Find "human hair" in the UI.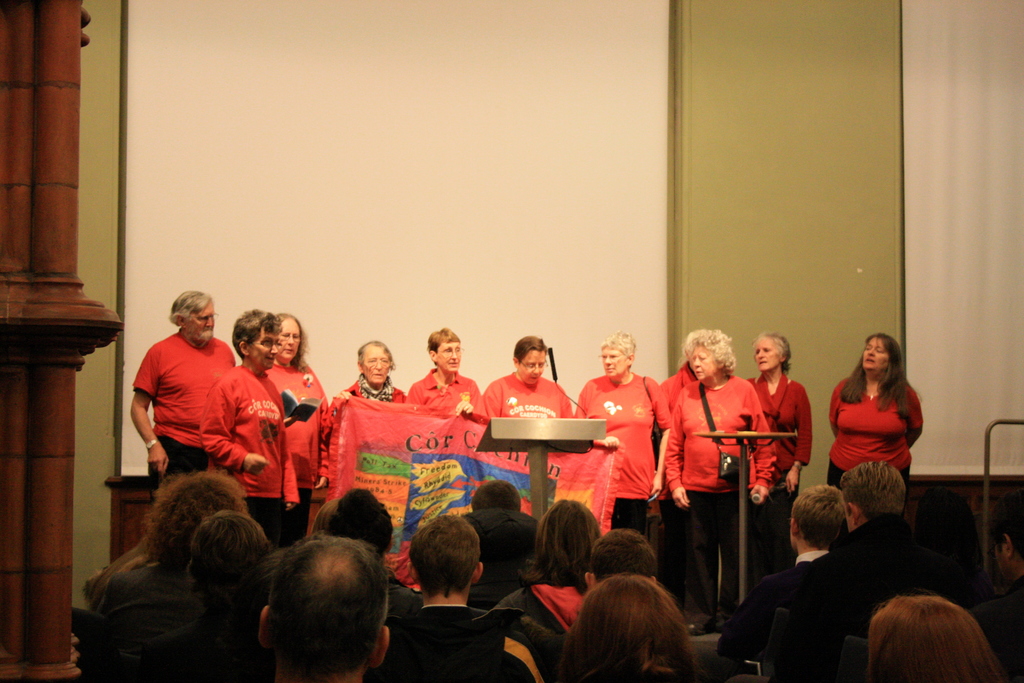
UI element at 790 481 851 549.
